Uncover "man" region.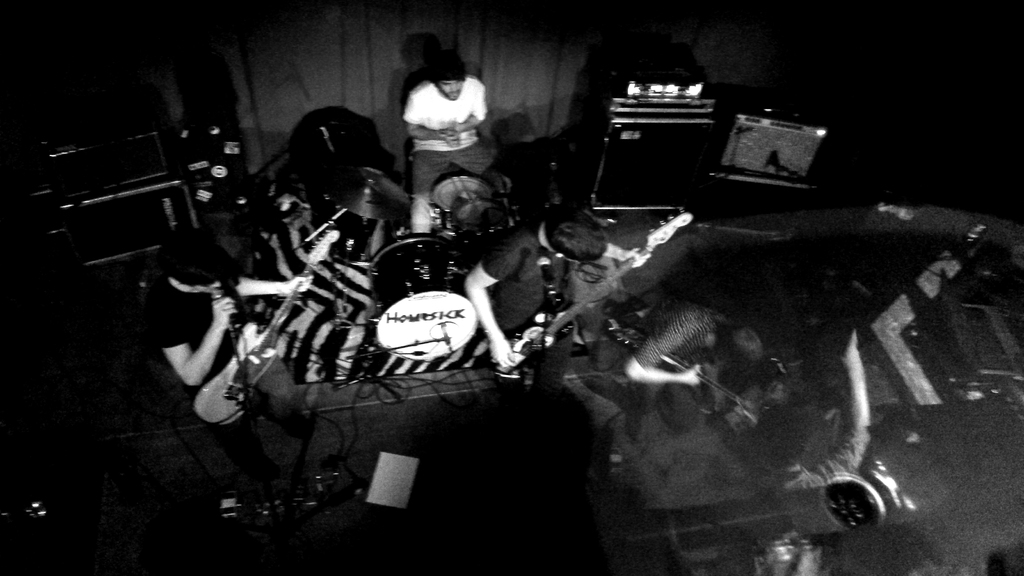
Uncovered: box=[387, 37, 507, 216].
